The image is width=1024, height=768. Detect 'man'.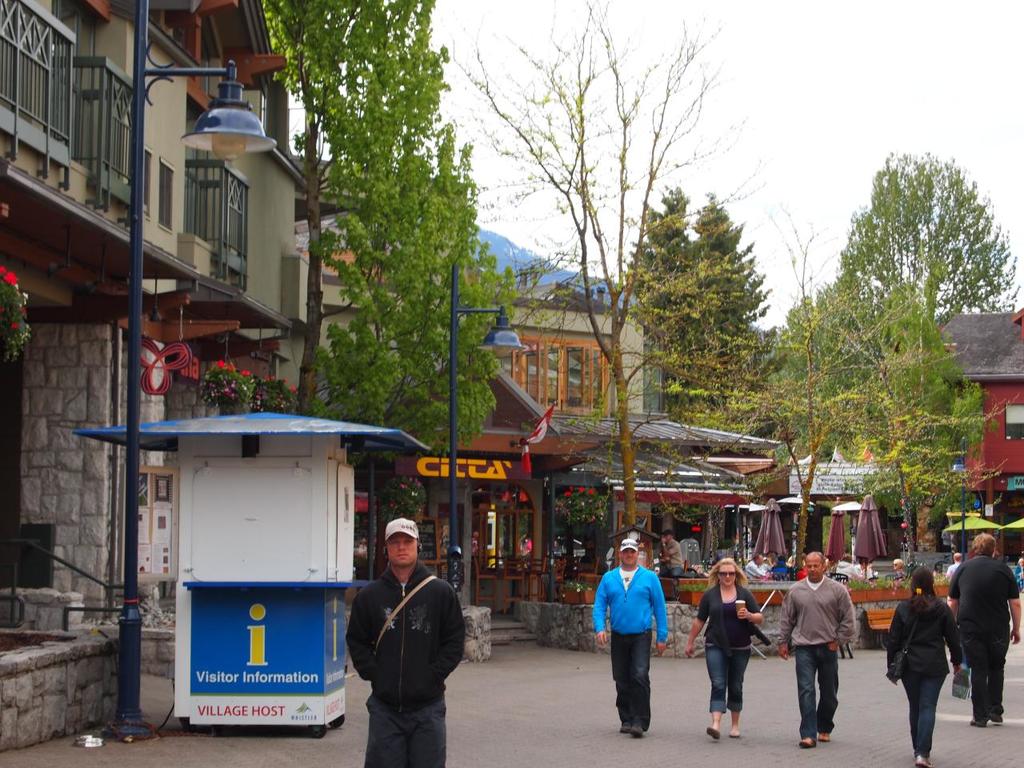
Detection: <box>663,532,687,581</box>.
